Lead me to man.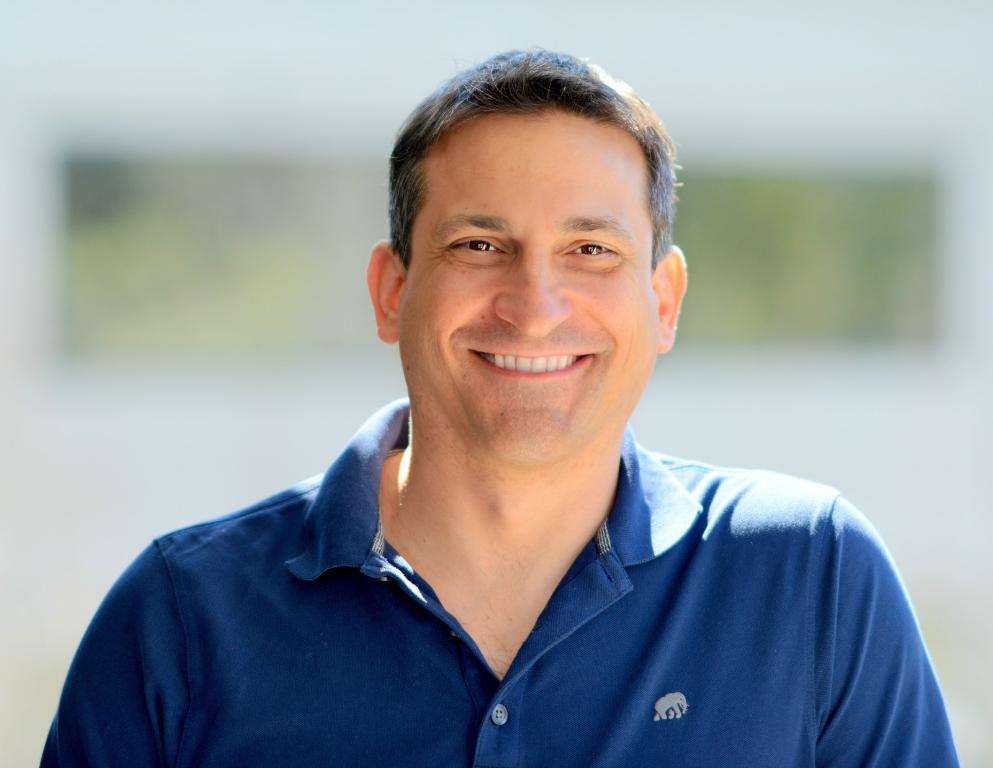
Lead to box(39, 50, 970, 767).
